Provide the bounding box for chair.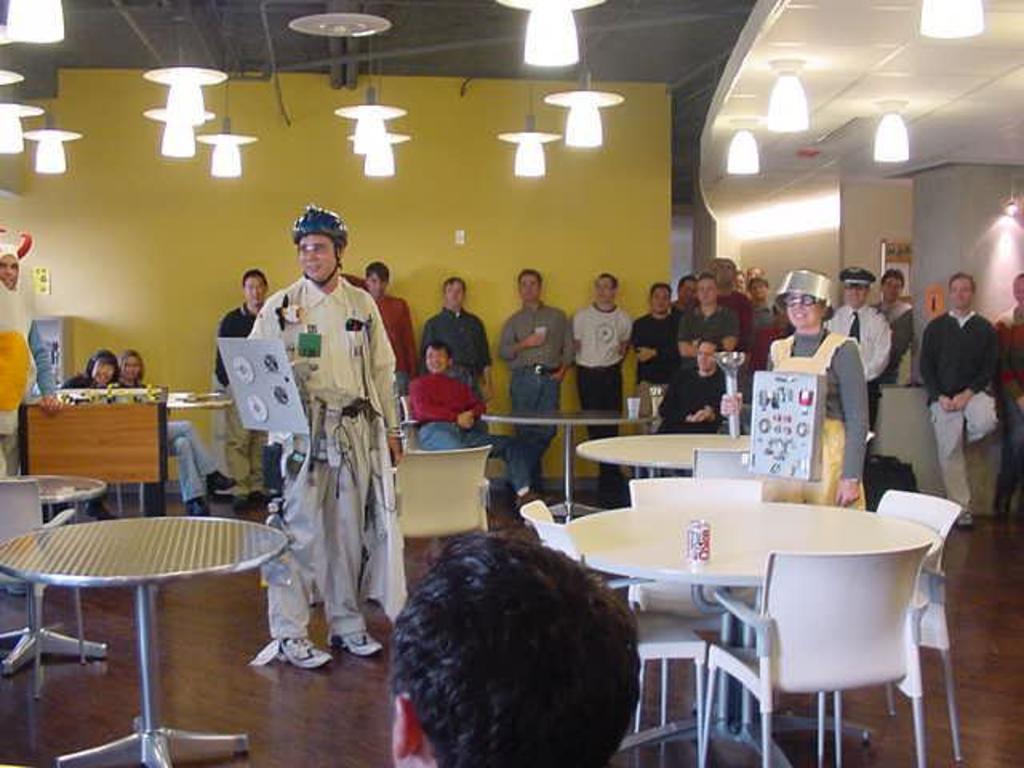
x1=629, y1=472, x2=770, y2=723.
